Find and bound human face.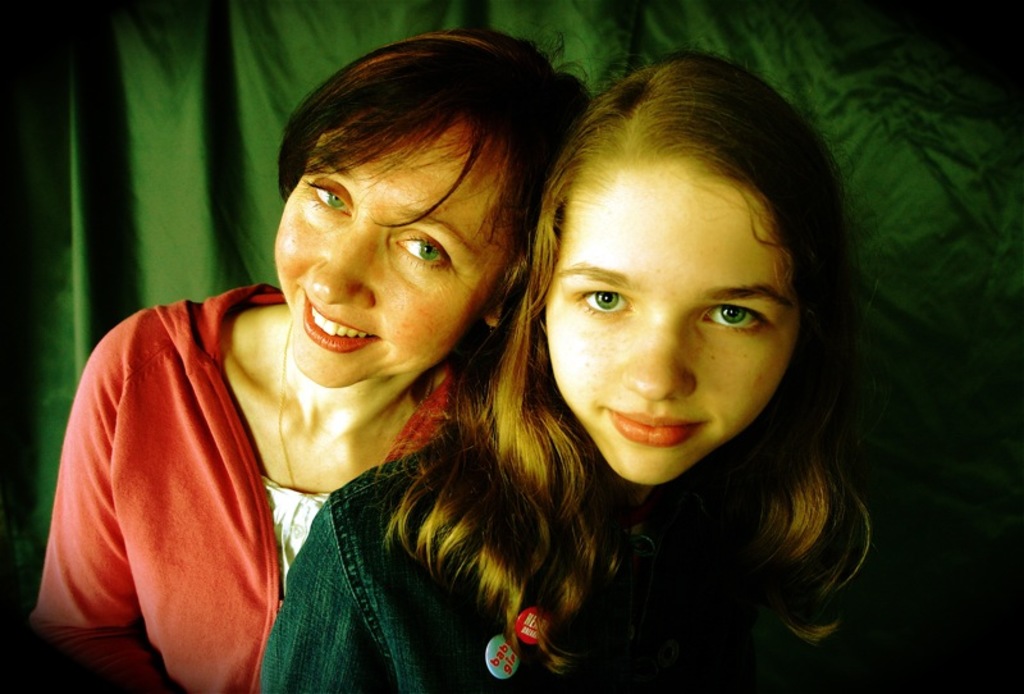
Bound: l=273, t=114, r=532, b=394.
